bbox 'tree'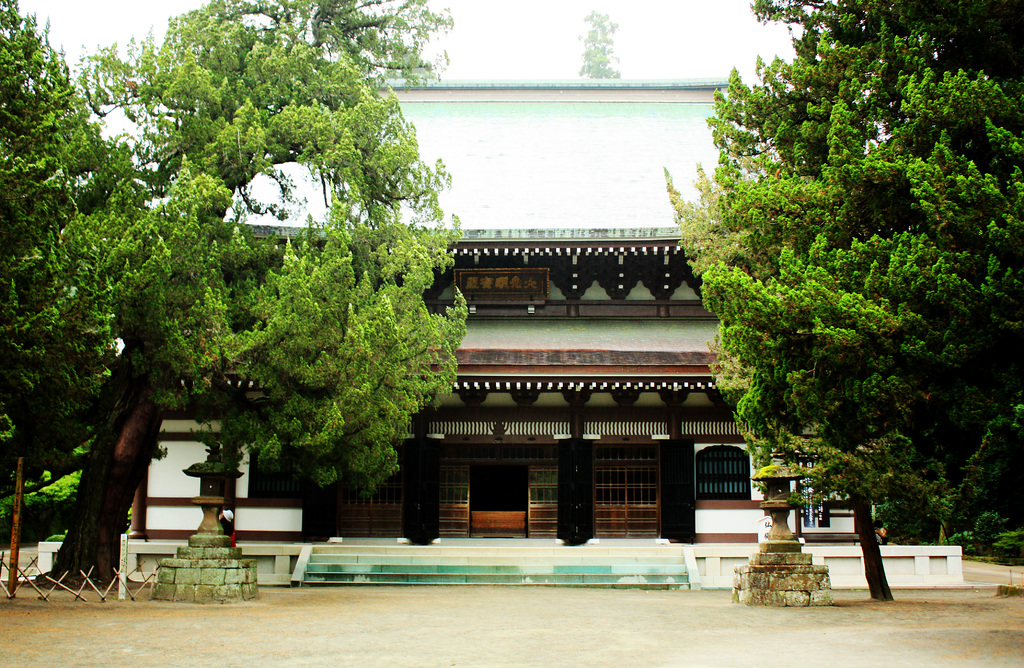
left=0, top=0, right=468, bottom=600
